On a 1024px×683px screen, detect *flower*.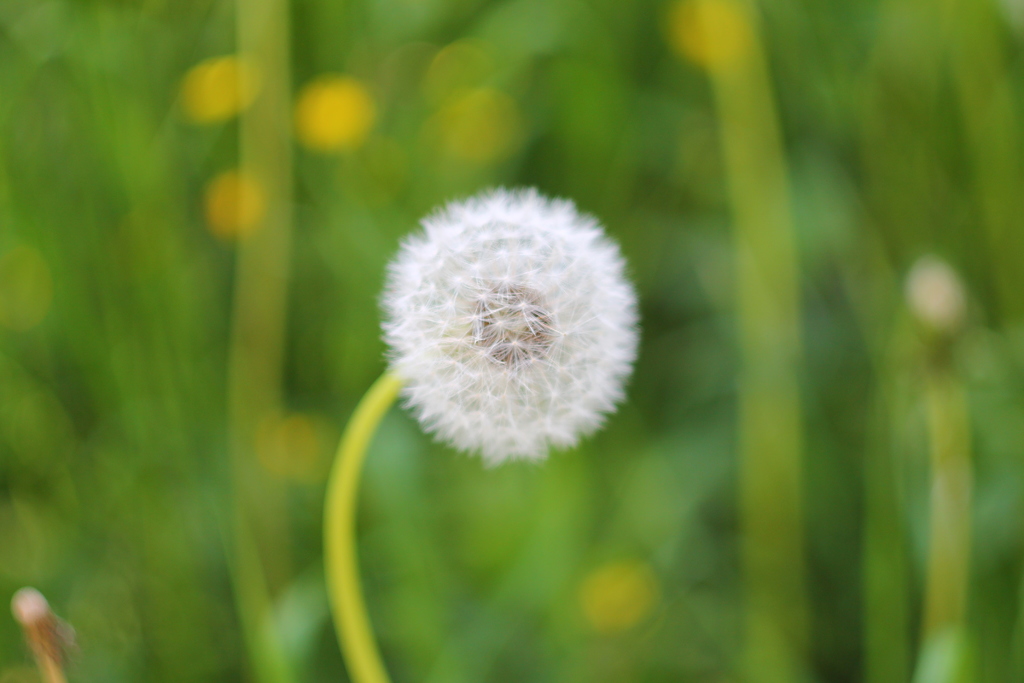
select_region(375, 183, 643, 469).
